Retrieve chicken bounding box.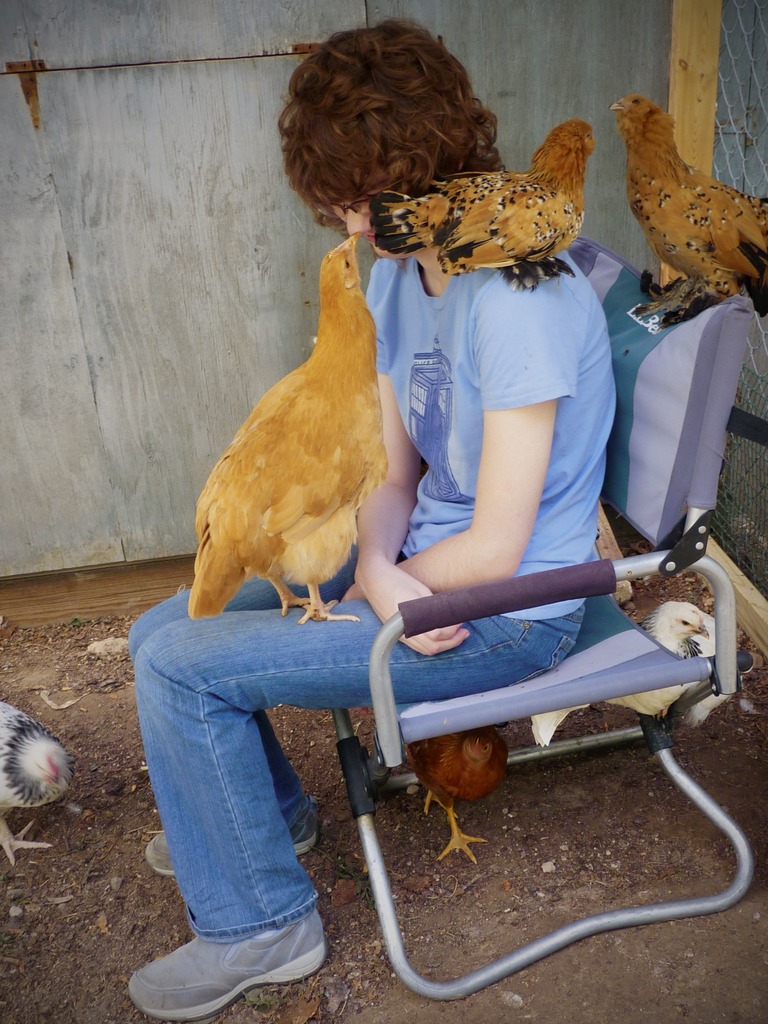
Bounding box: [606,89,767,351].
